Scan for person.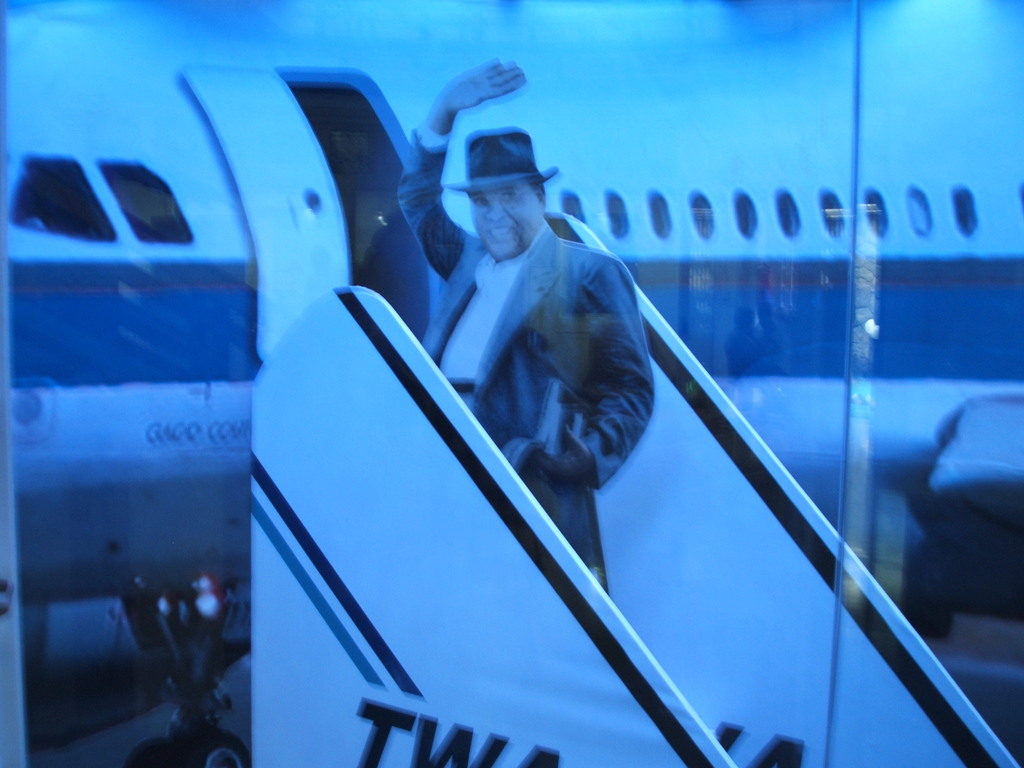
Scan result: [x1=388, y1=54, x2=657, y2=568].
